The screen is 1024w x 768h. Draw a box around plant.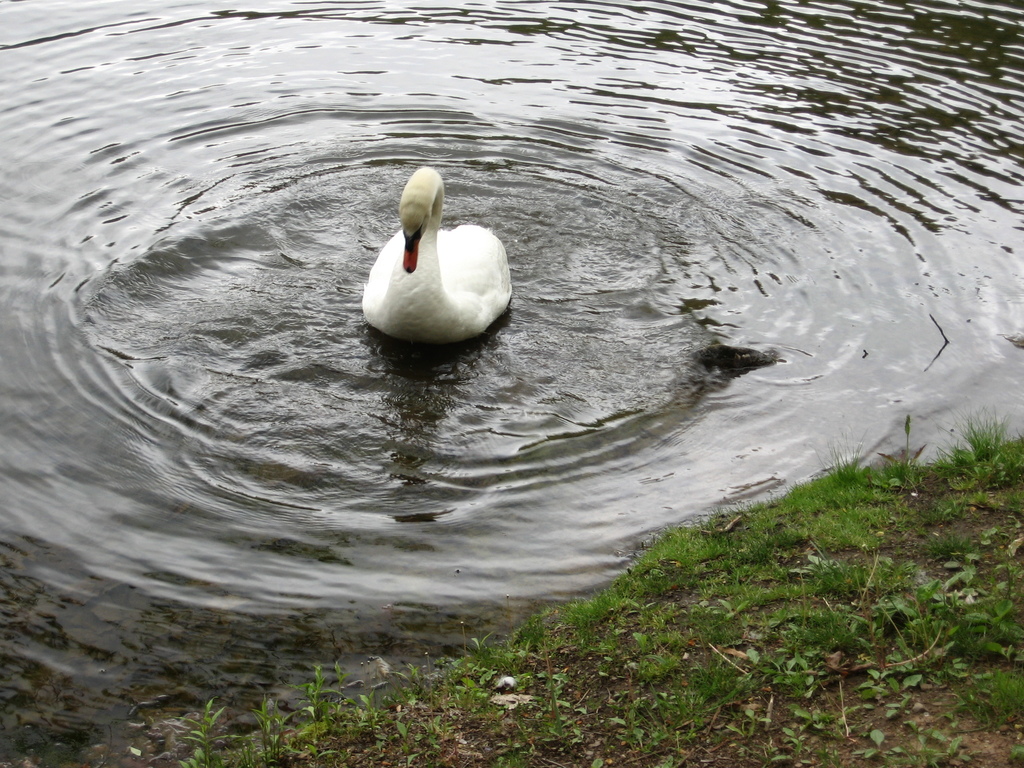
<bbox>235, 694, 297, 767</bbox>.
